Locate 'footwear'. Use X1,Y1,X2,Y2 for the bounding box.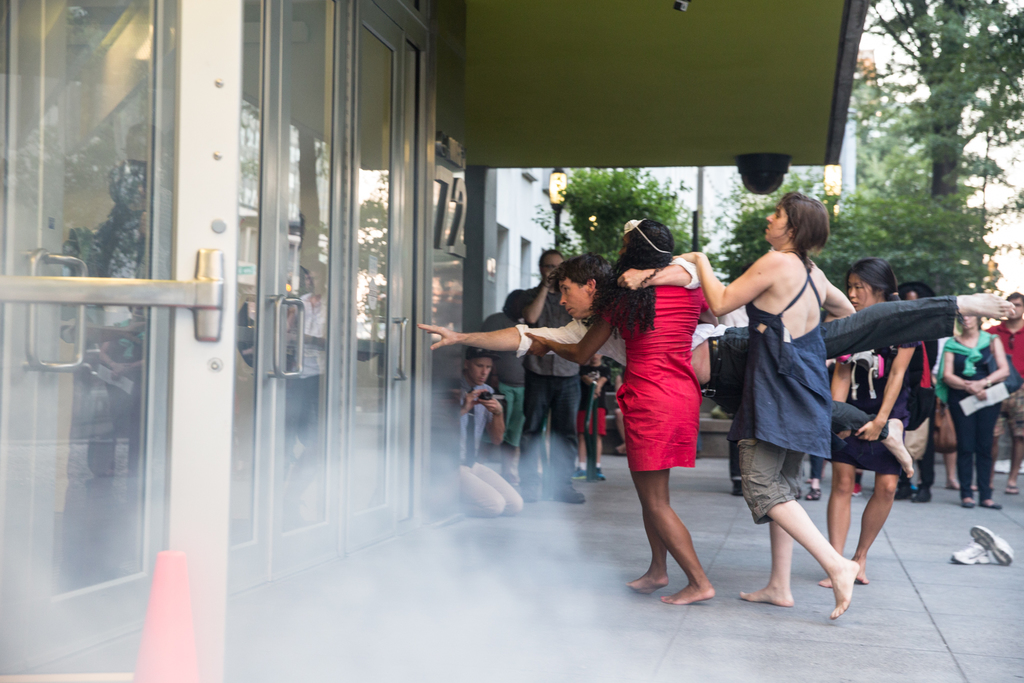
898,483,911,500.
